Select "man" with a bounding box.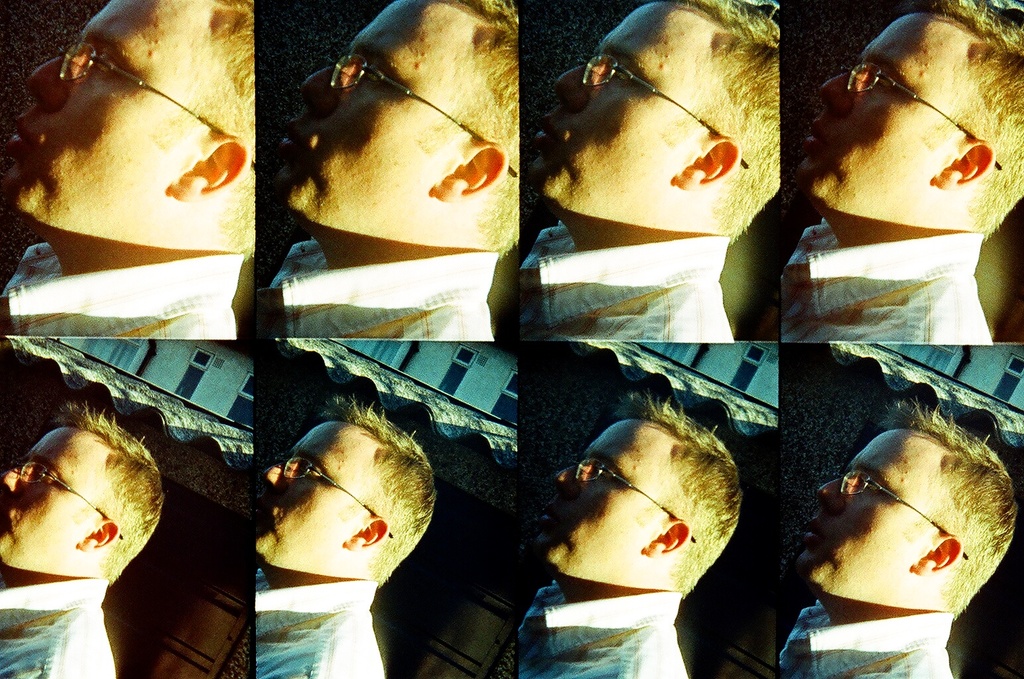
crop(785, 4, 1023, 335).
